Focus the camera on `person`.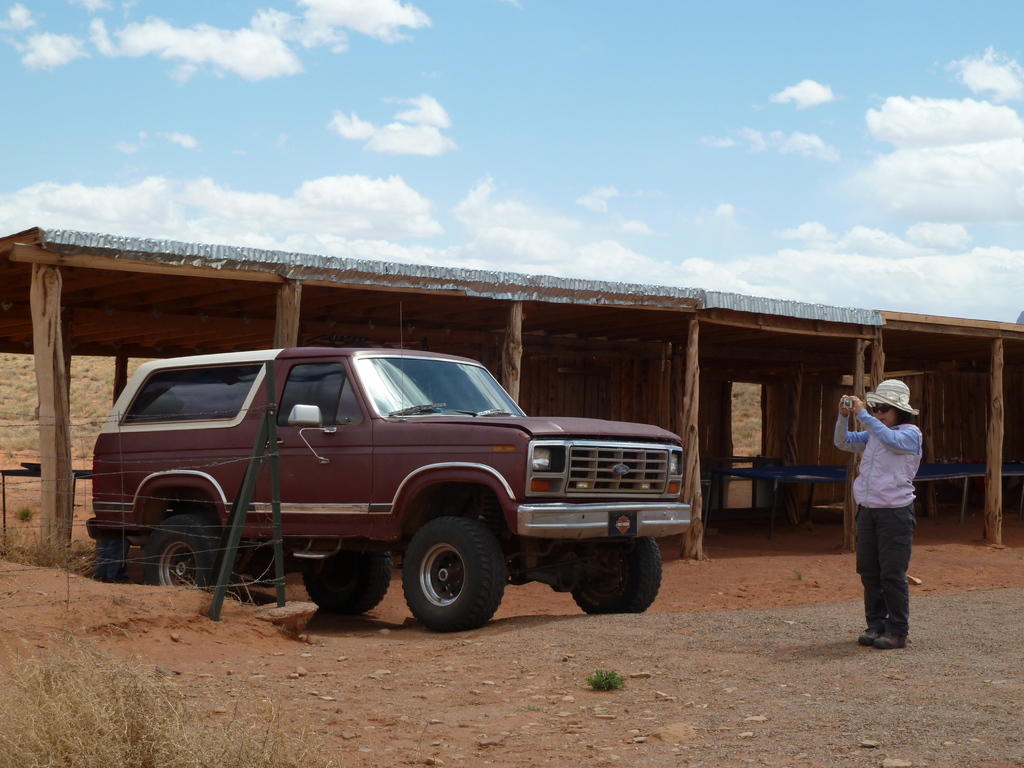
Focus region: locate(830, 376, 927, 651).
